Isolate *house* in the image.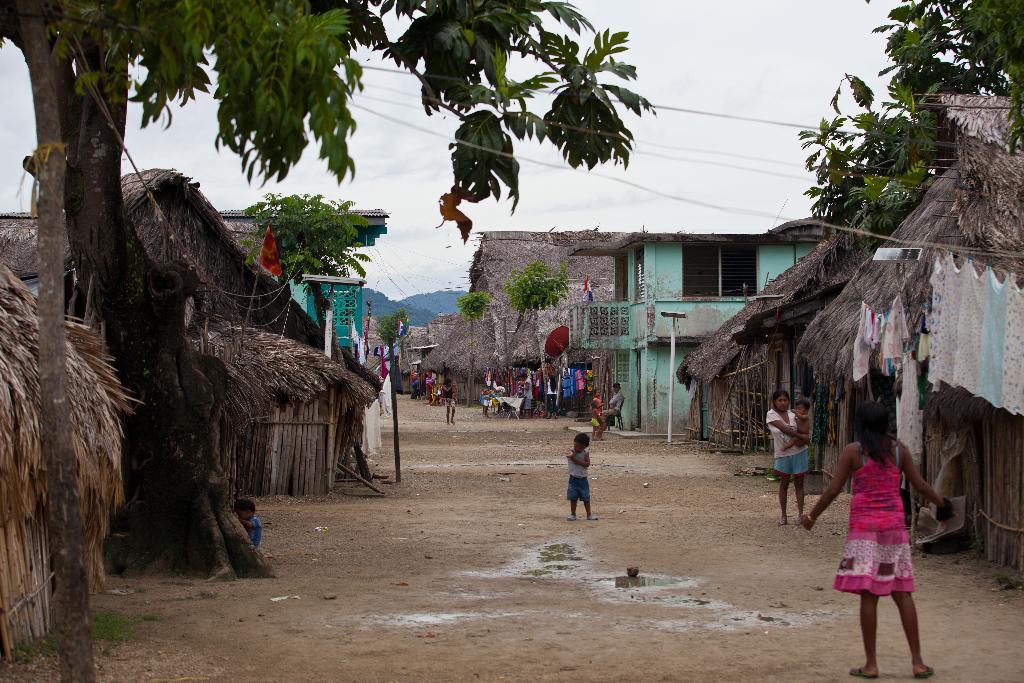
Isolated region: detection(564, 225, 840, 438).
